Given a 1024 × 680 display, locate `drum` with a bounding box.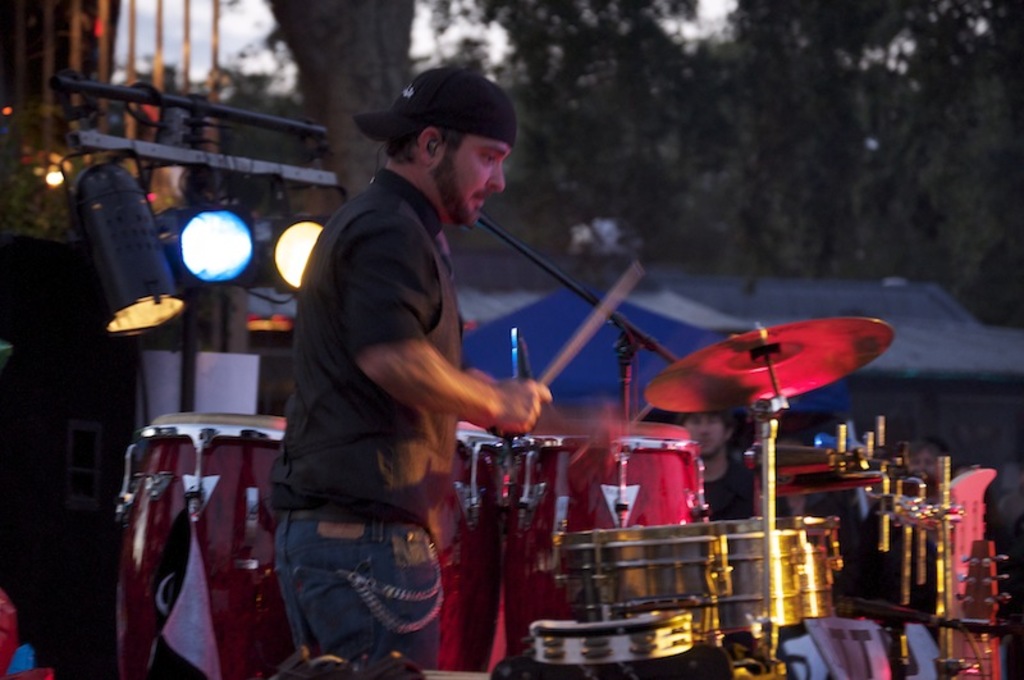
Located: bbox=(439, 424, 504, 671).
